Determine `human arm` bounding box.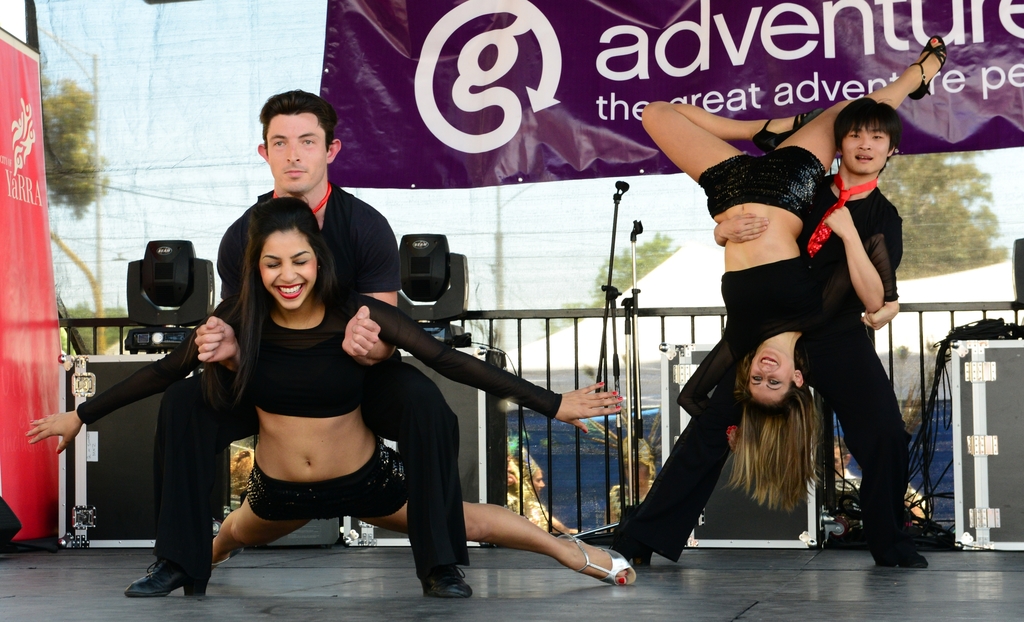
Determined: box(336, 210, 418, 384).
